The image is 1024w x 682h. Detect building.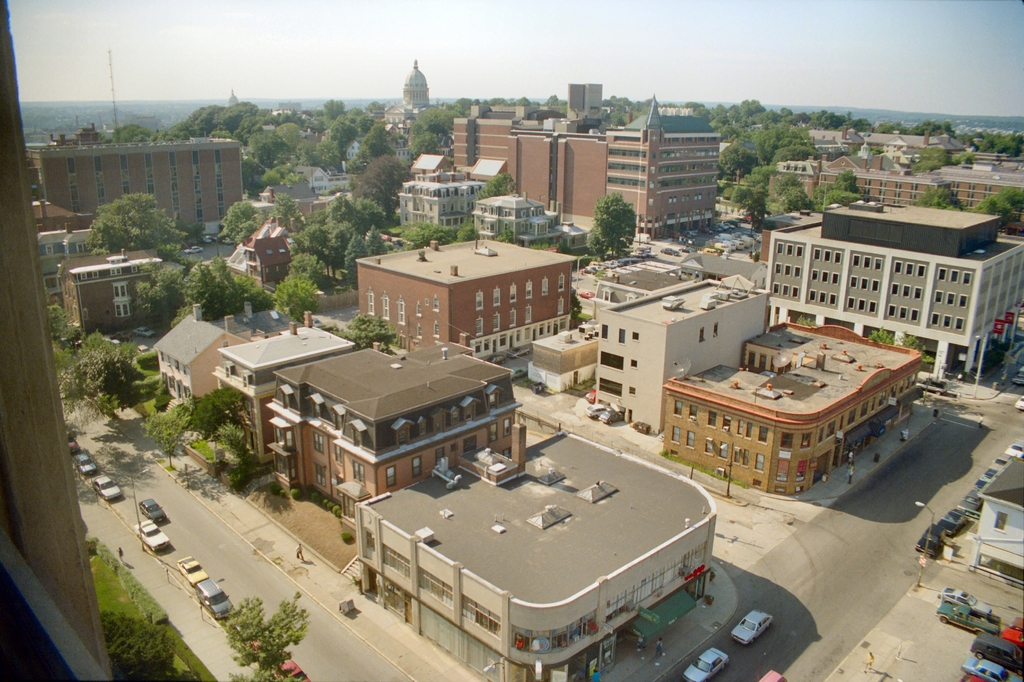
Detection: [left=772, top=195, right=1023, bottom=381].
